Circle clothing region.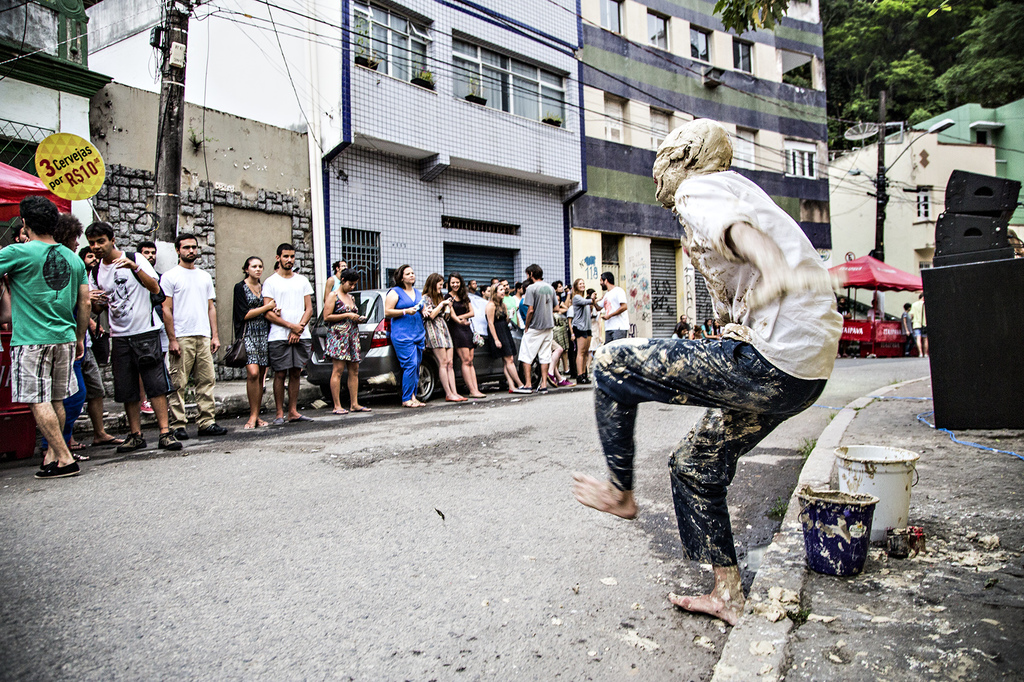
Region: <box>517,278,558,366</box>.
